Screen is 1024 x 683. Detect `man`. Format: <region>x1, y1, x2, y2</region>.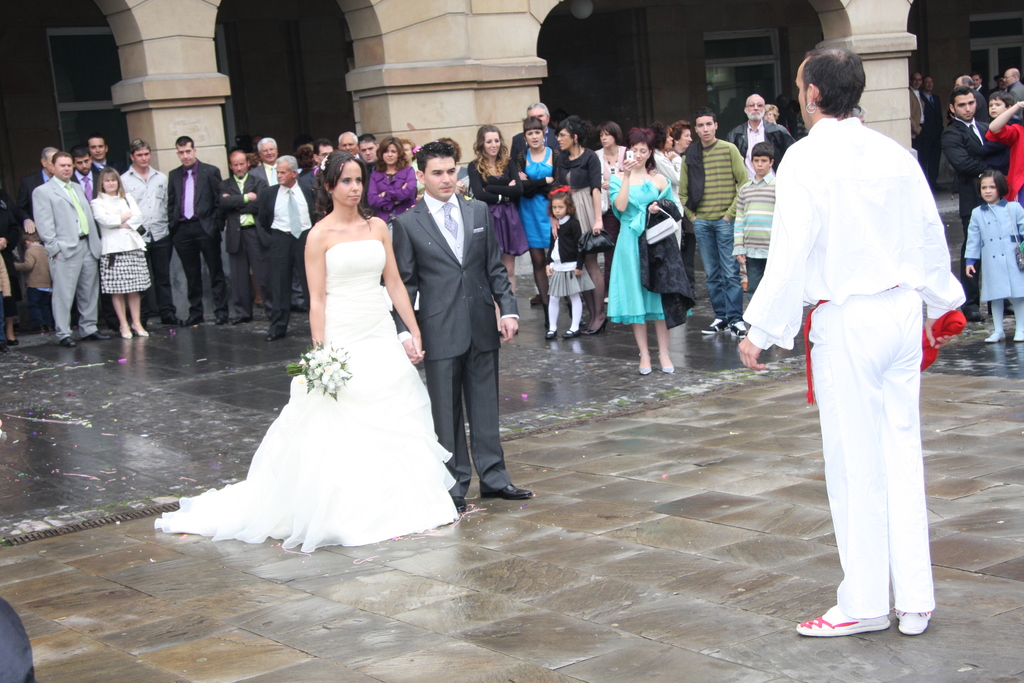
<region>903, 69, 927, 150</region>.
